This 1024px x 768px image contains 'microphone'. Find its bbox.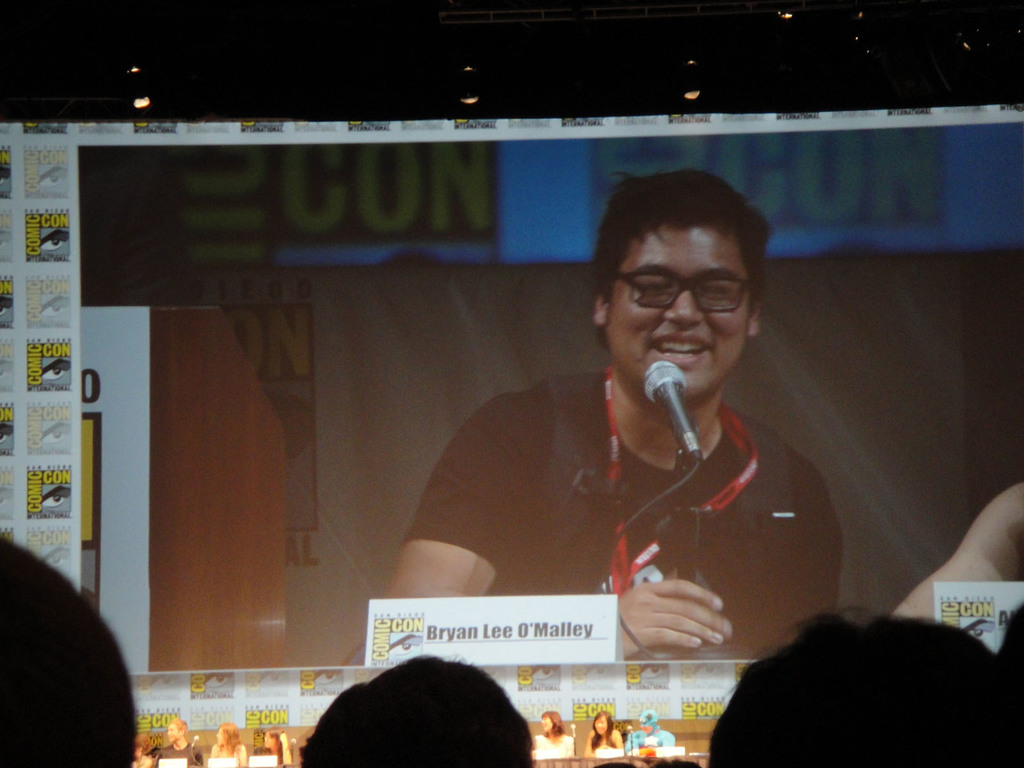
select_region(287, 738, 294, 750).
